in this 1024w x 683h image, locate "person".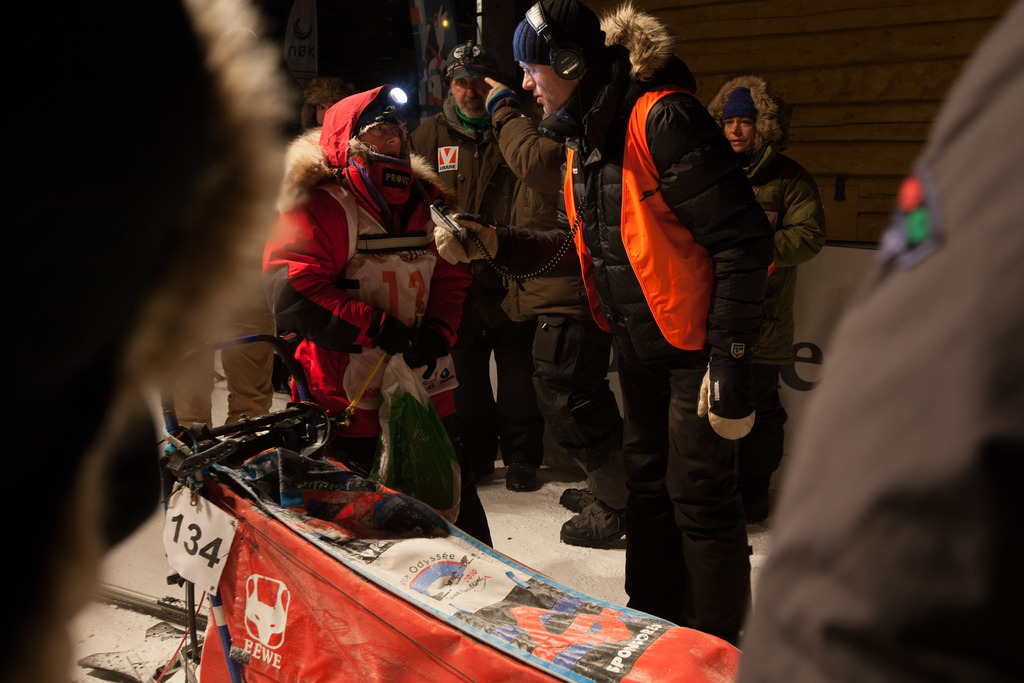
Bounding box: detection(257, 93, 479, 541).
